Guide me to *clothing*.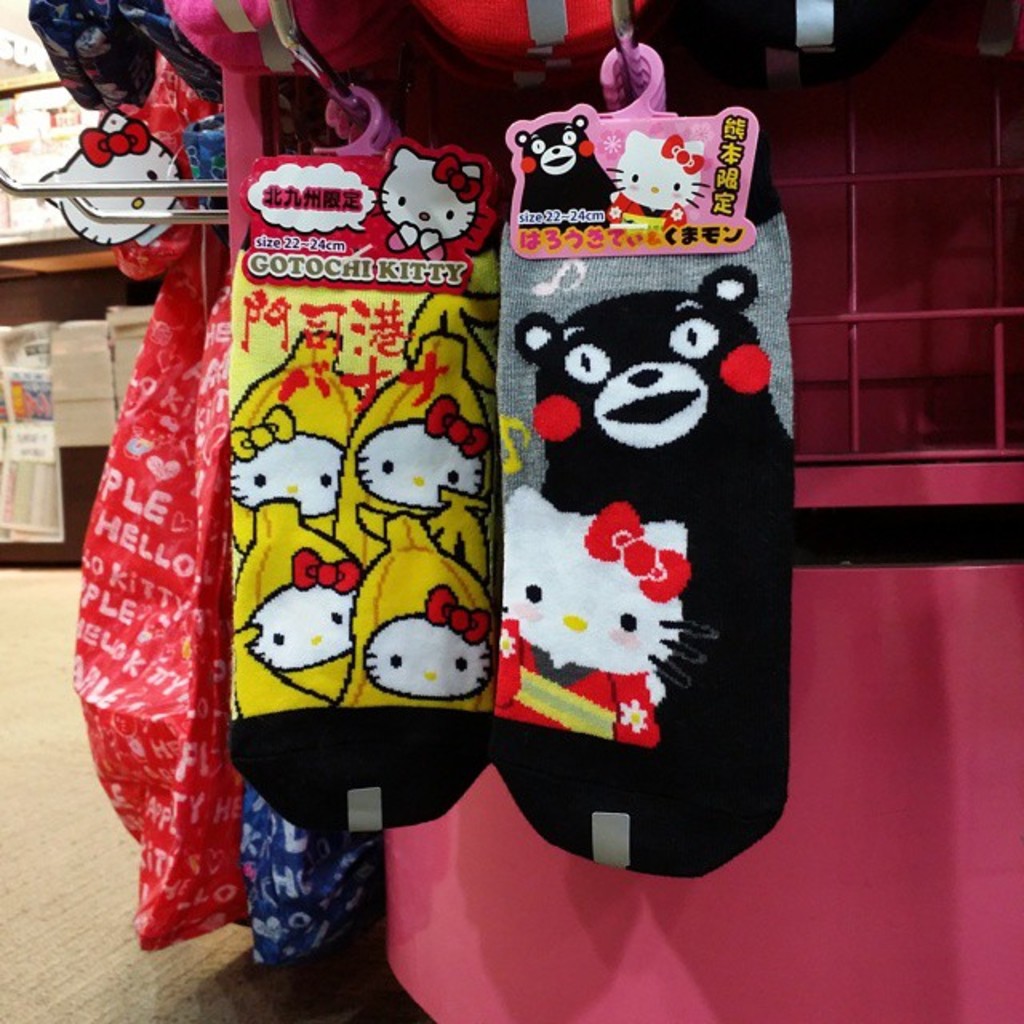
Guidance: [221,237,496,843].
